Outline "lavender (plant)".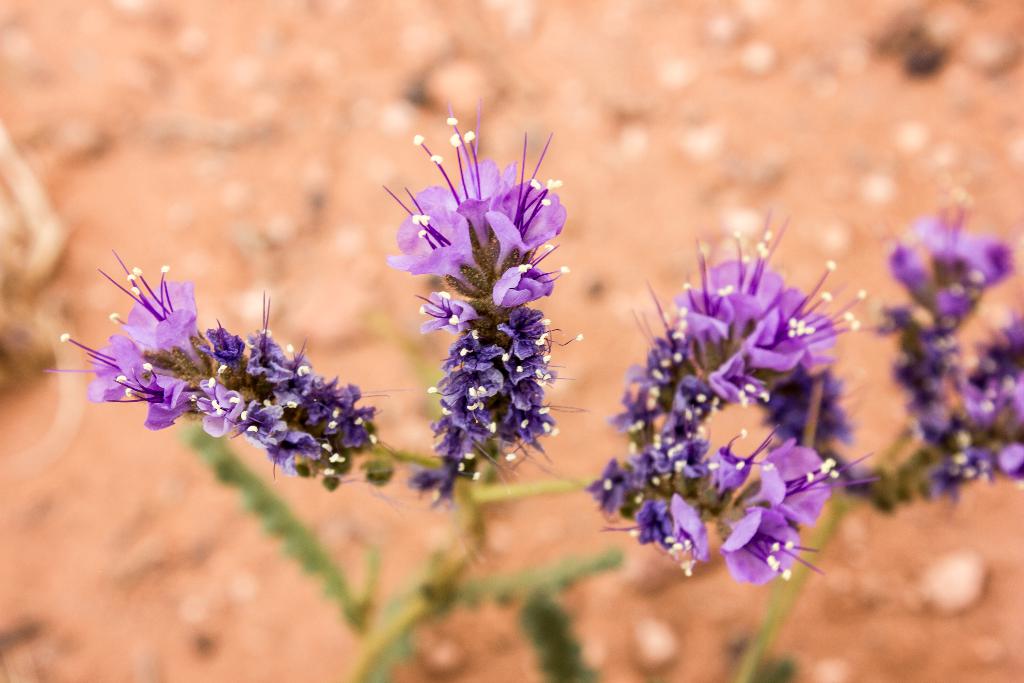
Outline: (871,201,1010,441).
